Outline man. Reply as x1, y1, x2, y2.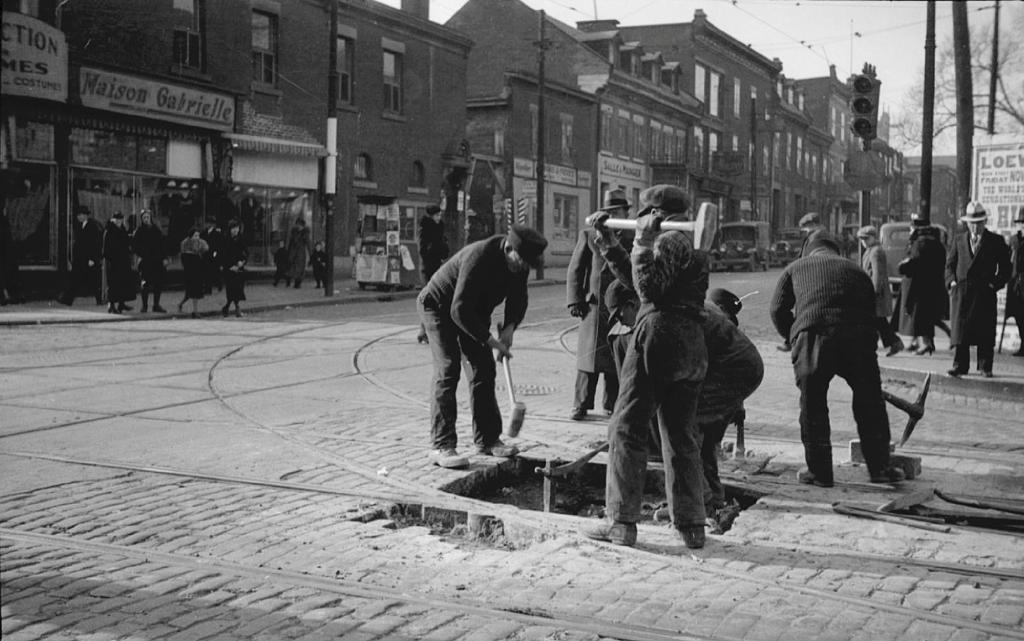
602, 275, 776, 467.
